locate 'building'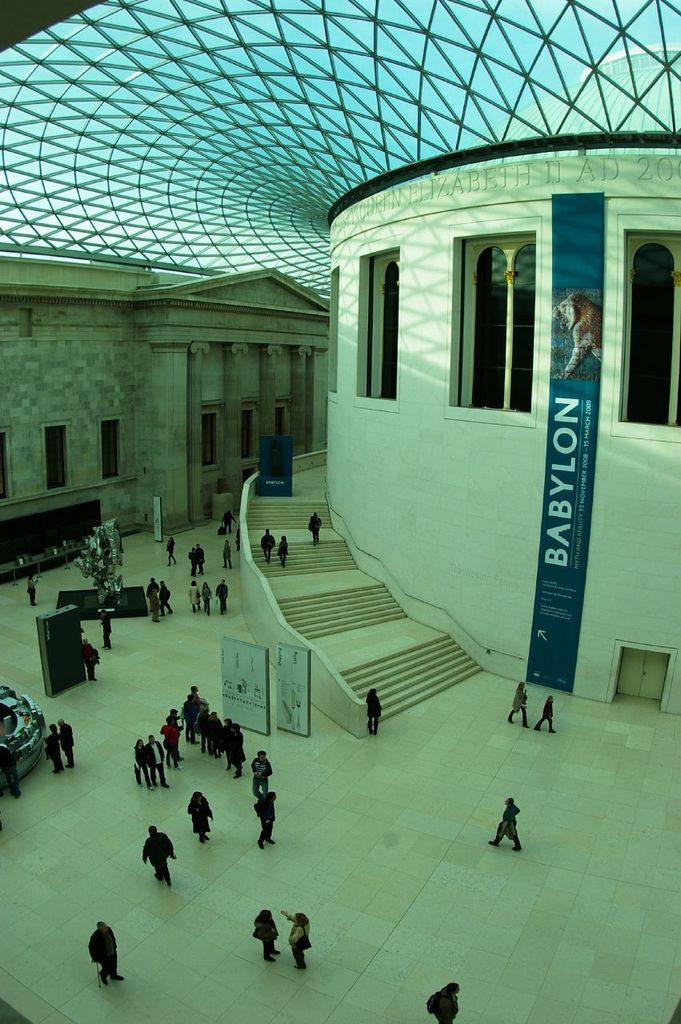
[x1=0, y1=0, x2=680, y2=1023]
